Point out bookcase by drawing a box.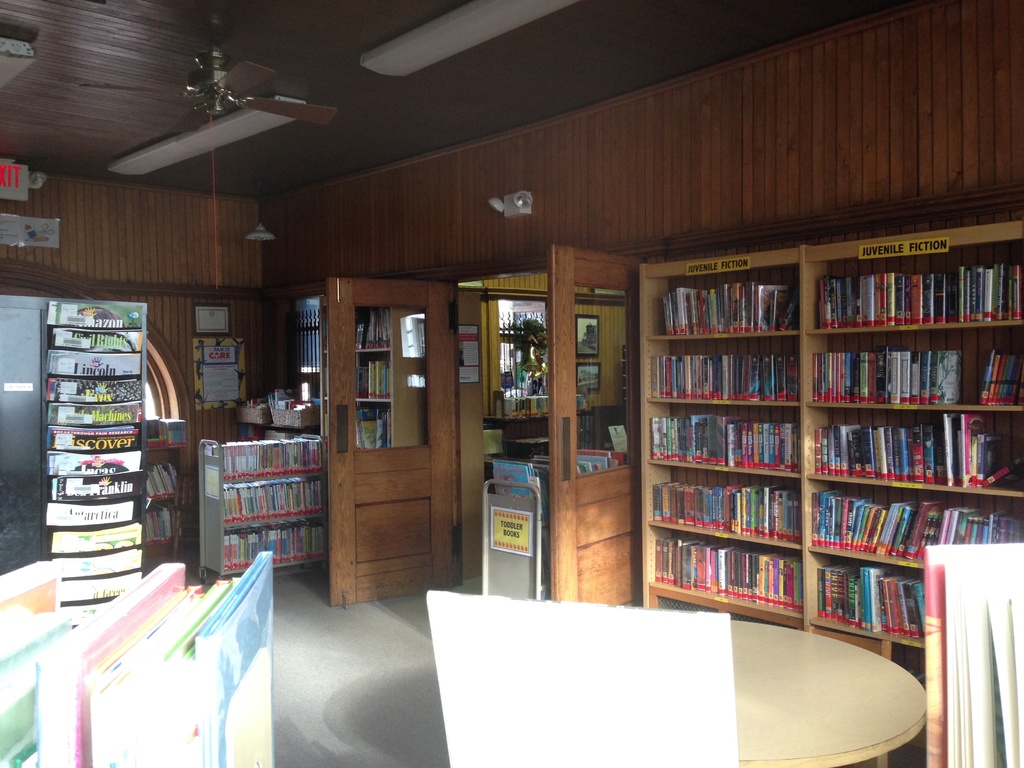
select_region(629, 198, 1023, 648).
